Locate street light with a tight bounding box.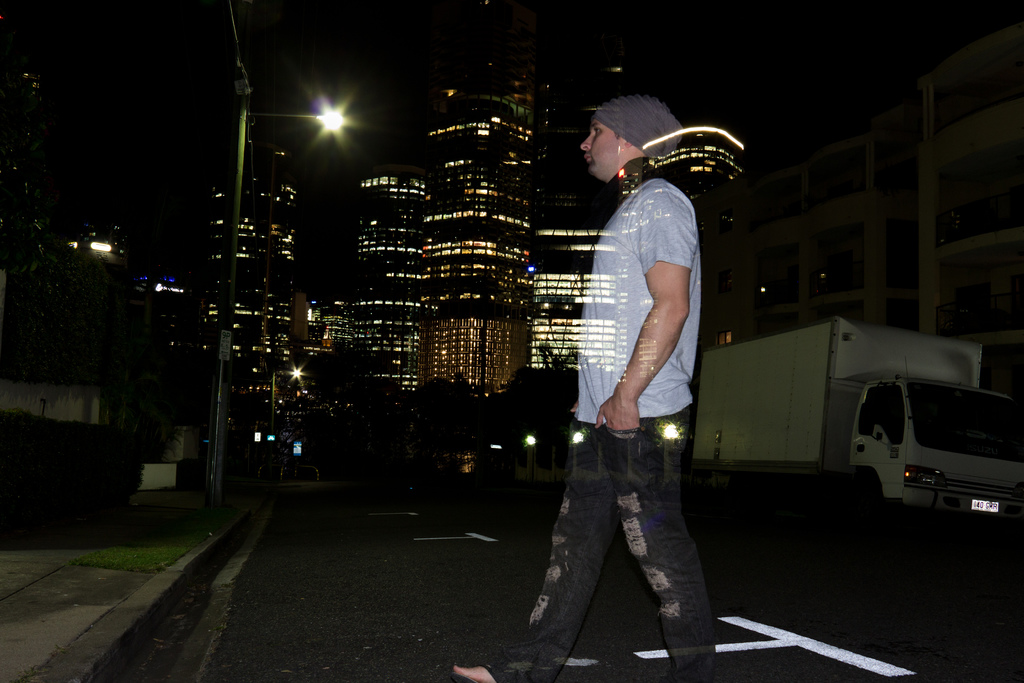
BBox(211, 106, 333, 513).
